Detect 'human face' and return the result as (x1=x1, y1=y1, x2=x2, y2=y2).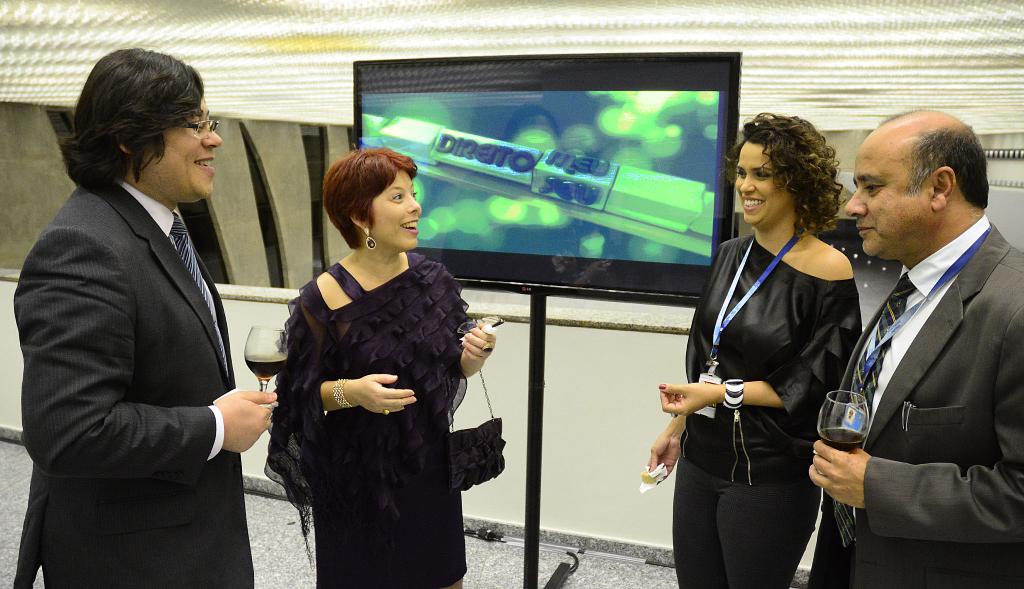
(x1=164, y1=95, x2=224, y2=200).
